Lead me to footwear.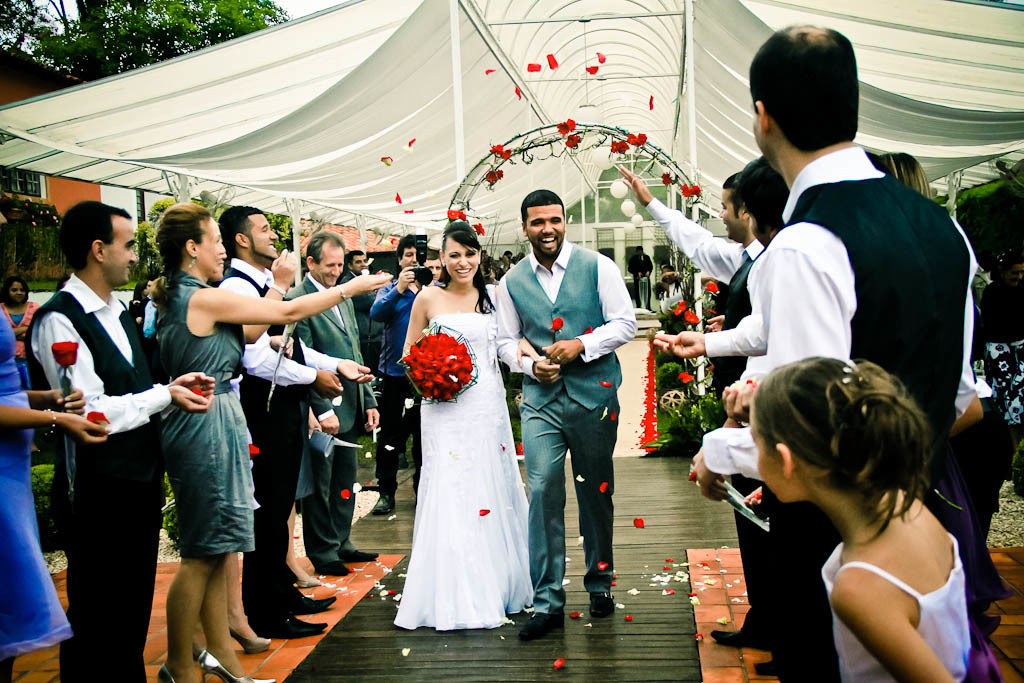
Lead to (left=225, top=628, right=273, bottom=655).
